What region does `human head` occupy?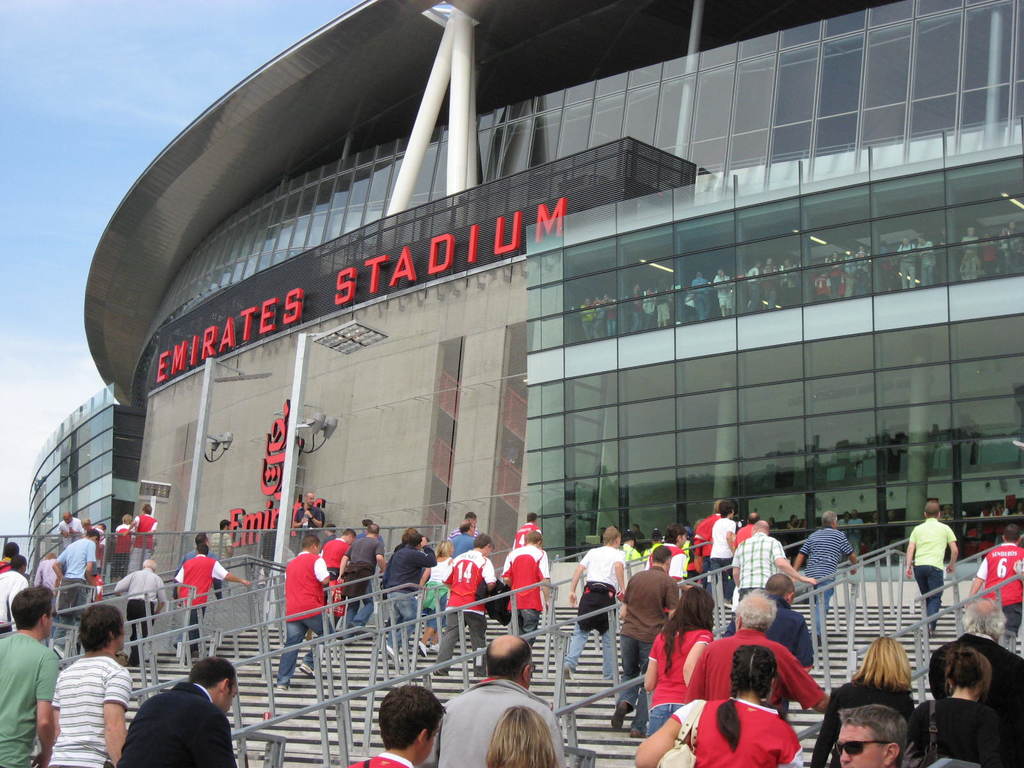
726, 643, 774, 700.
